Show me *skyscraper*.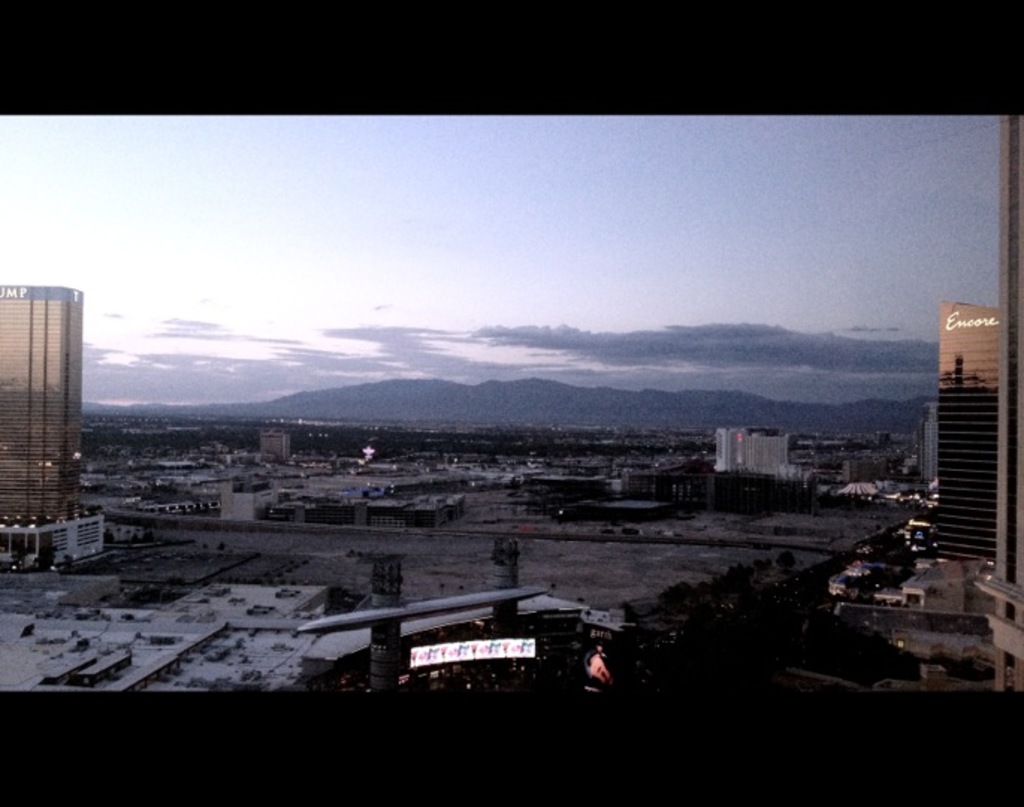
*skyscraper* is here: (left=257, top=424, right=293, bottom=460).
